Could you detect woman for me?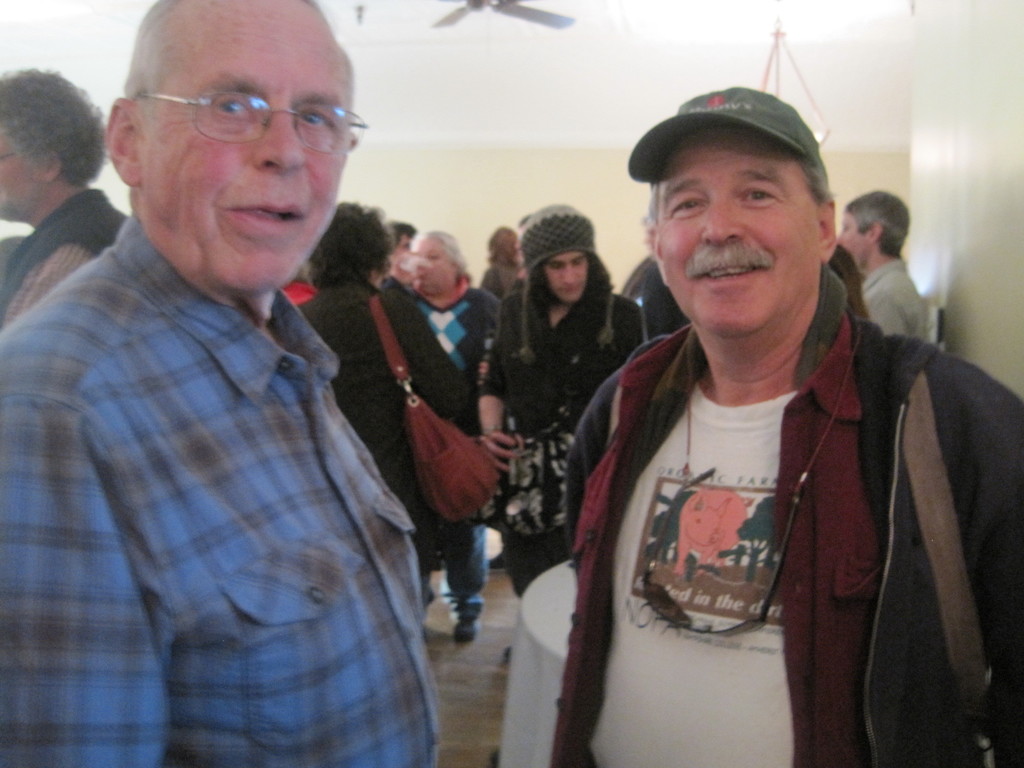
Detection result: region(294, 198, 468, 627).
